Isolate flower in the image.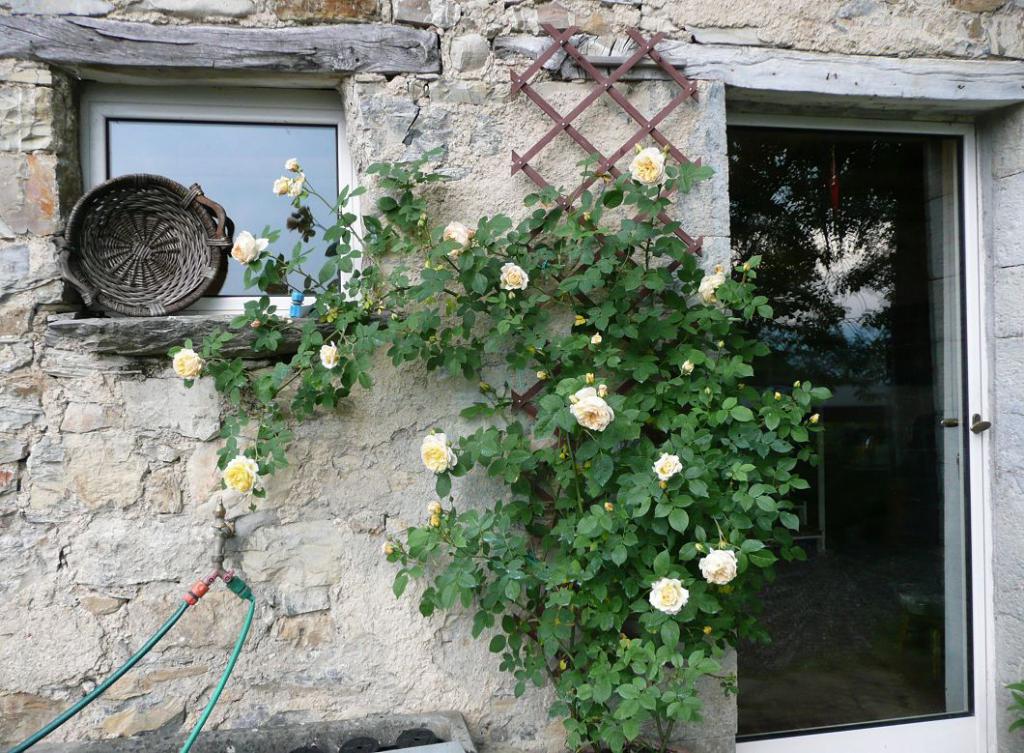
Isolated region: bbox(647, 575, 687, 614).
